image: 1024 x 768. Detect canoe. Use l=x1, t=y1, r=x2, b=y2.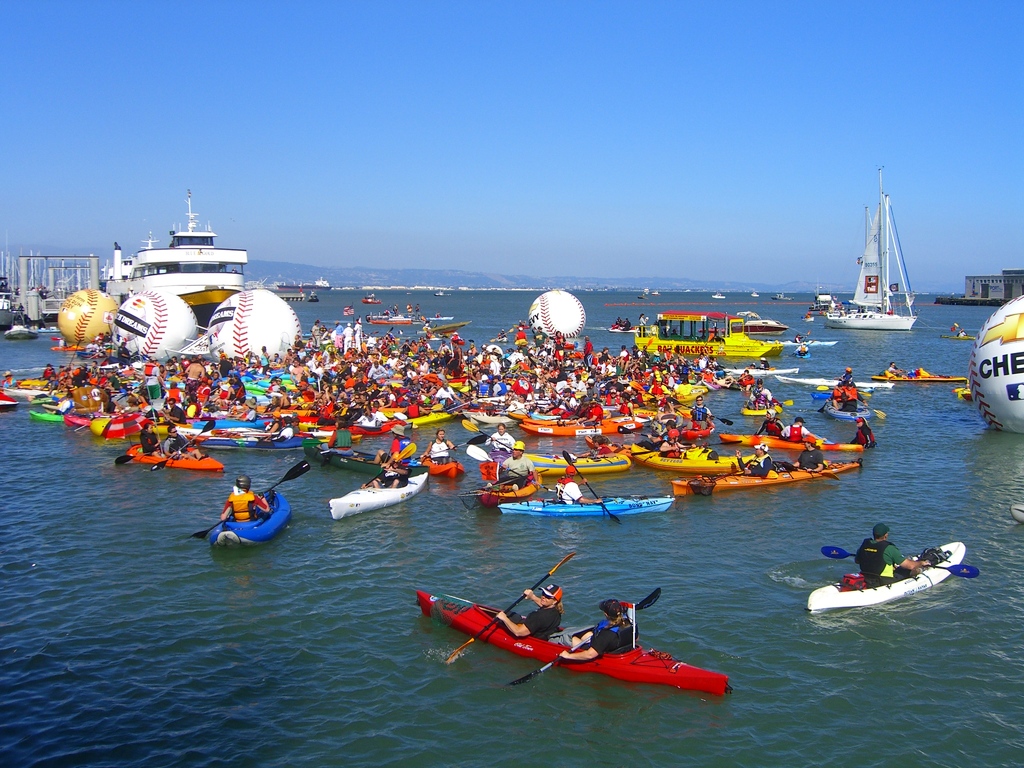
l=671, t=451, r=852, b=500.
